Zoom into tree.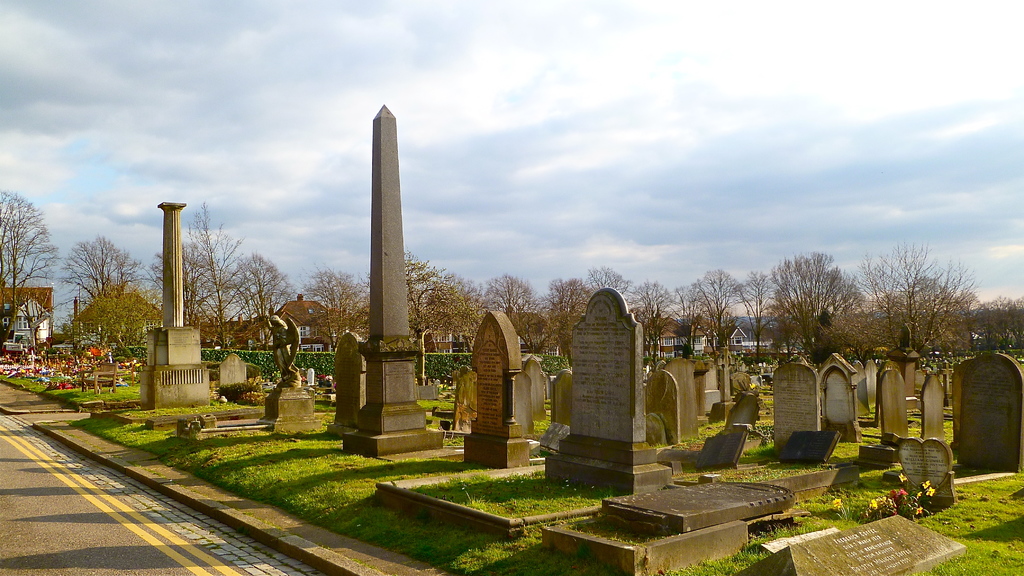
Zoom target: 863,231,975,356.
